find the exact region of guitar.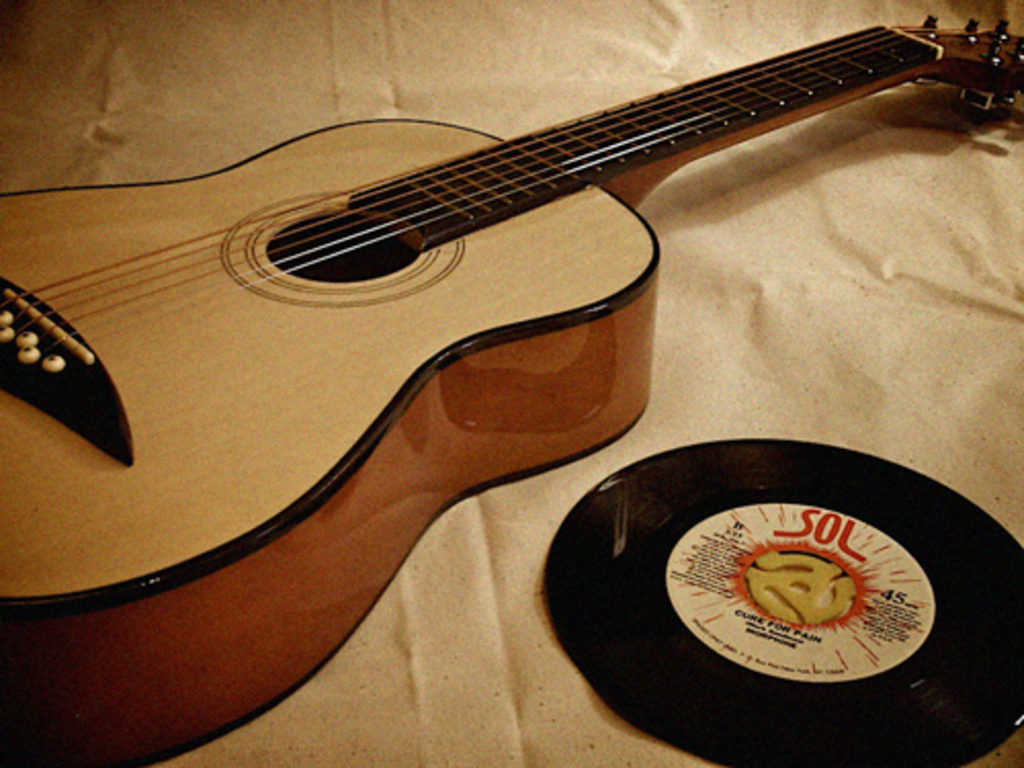
Exact region: region(20, 0, 967, 743).
